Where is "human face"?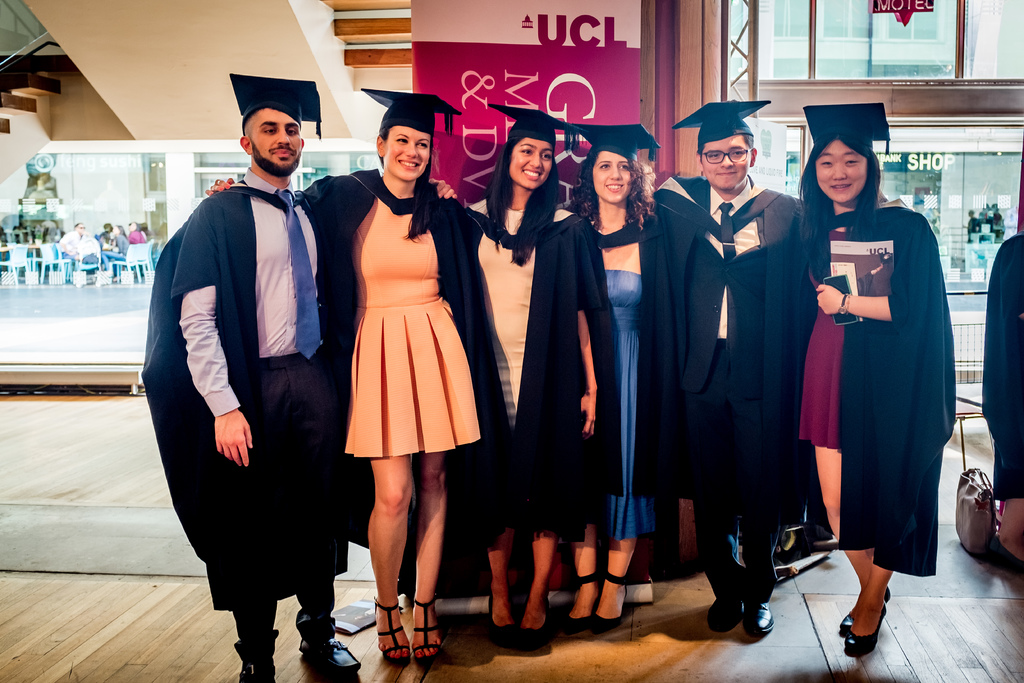
region(593, 152, 634, 203).
